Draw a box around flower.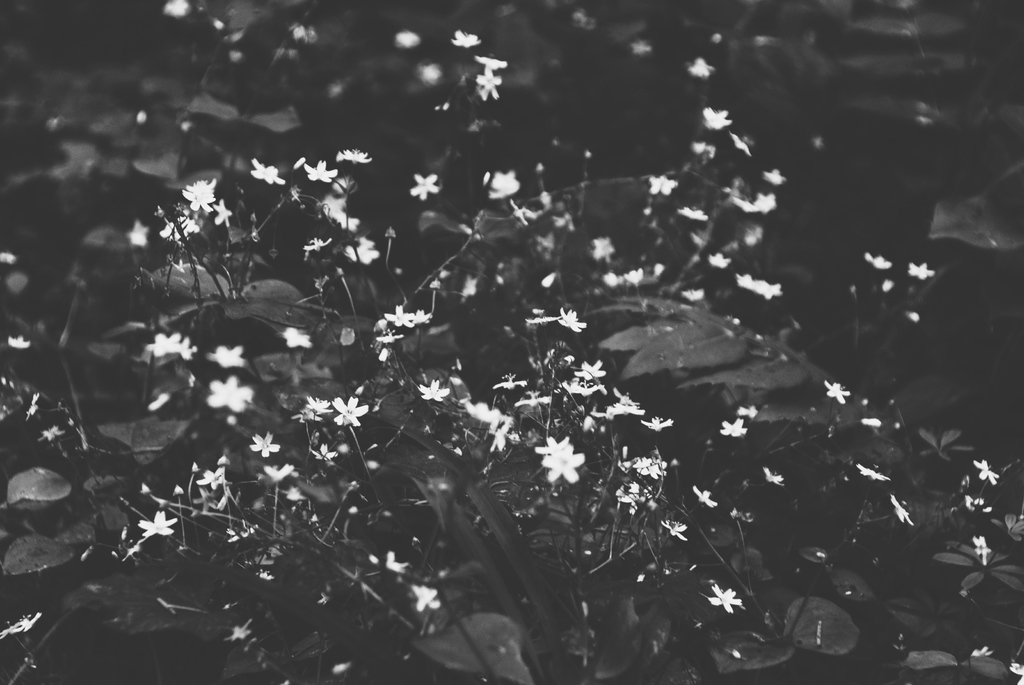
BBox(890, 492, 917, 526).
